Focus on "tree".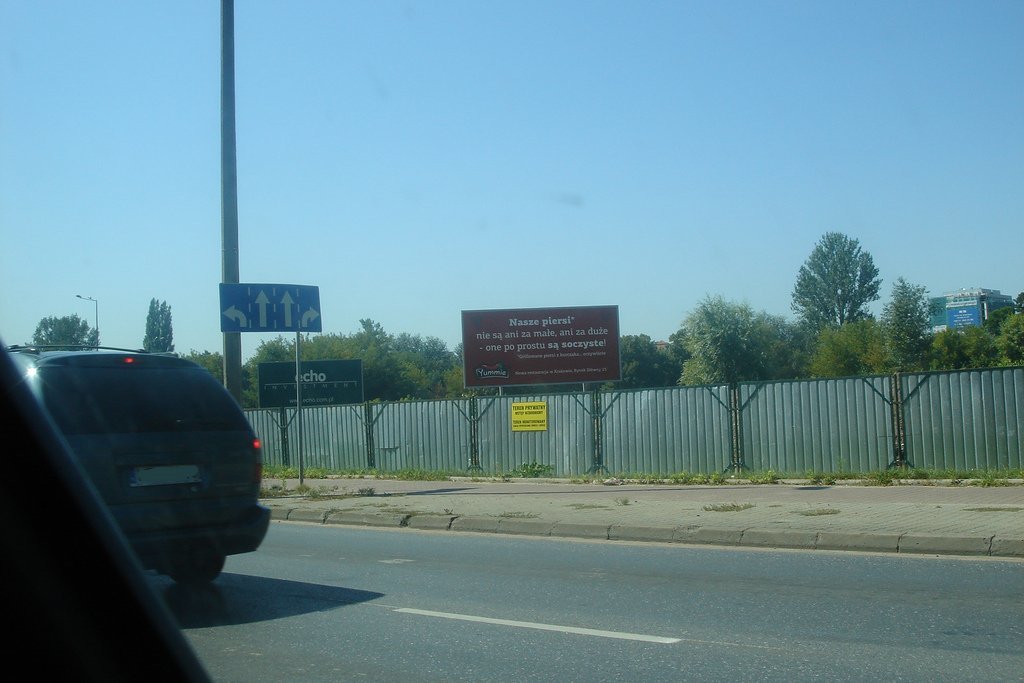
Focused at <bbox>232, 338, 311, 407</bbox>.
